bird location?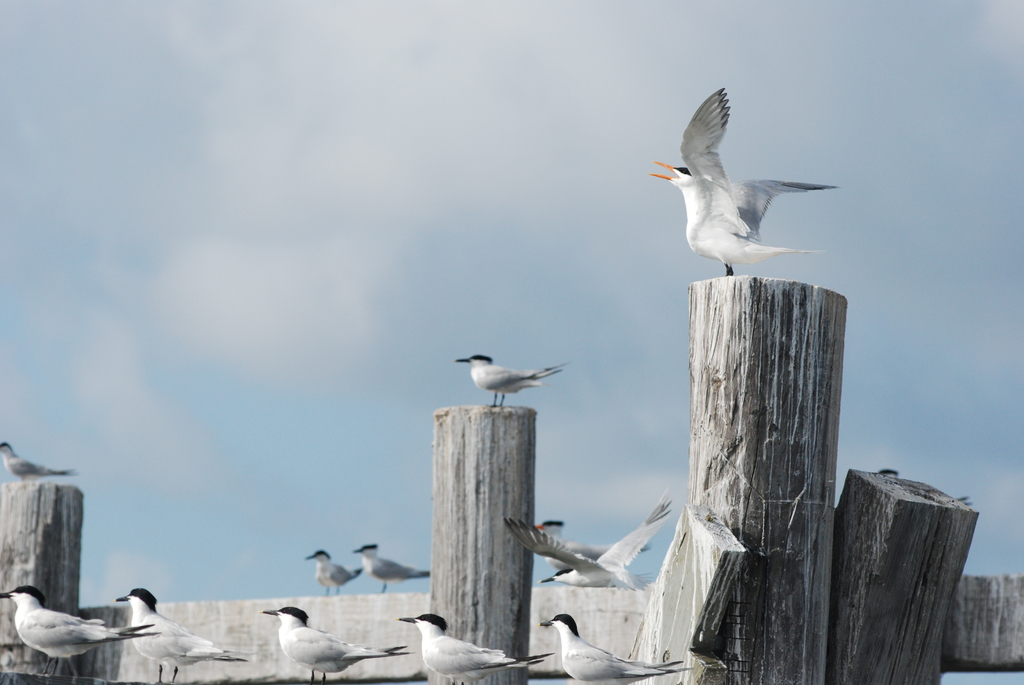
(116, 583, 244, 681)
